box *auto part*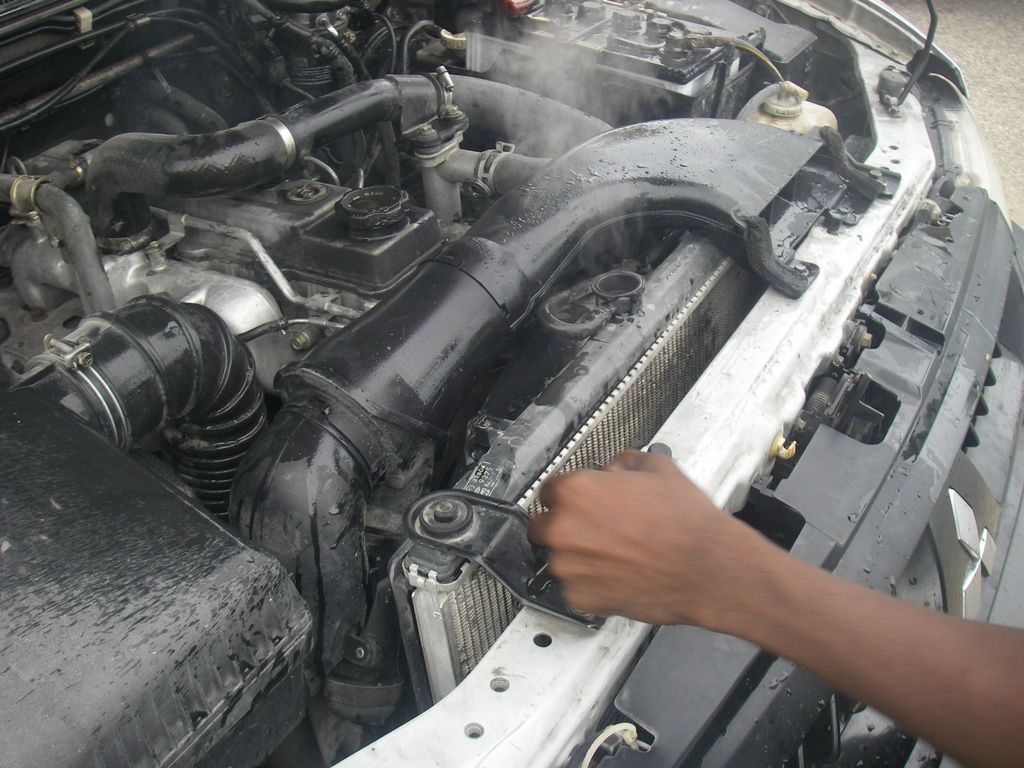
BBox(3, 0, 1023, 767)
